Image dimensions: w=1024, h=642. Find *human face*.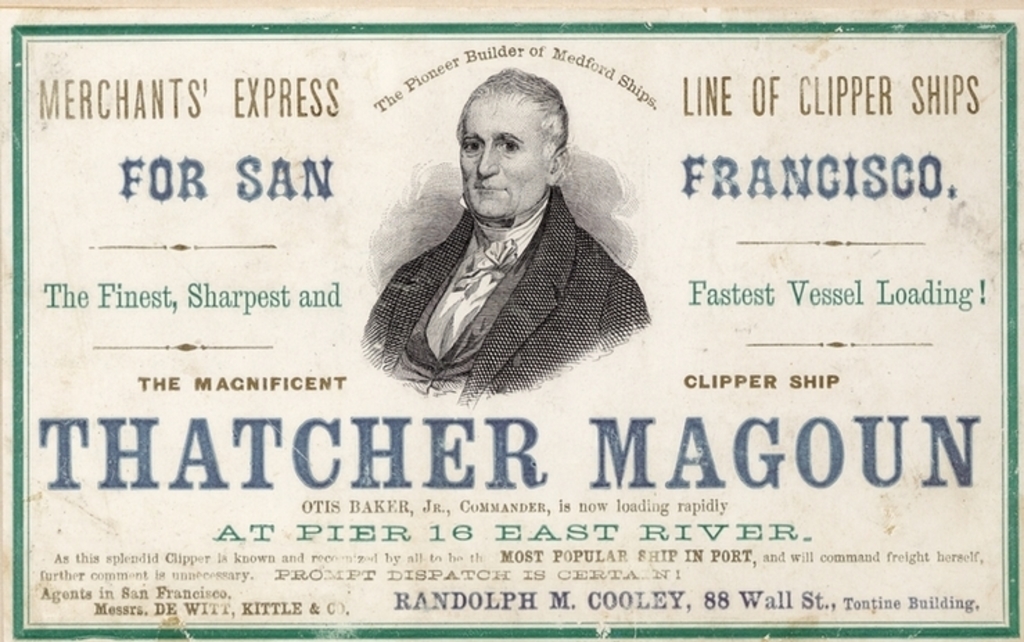
<box>461,93,546,220</box>.
